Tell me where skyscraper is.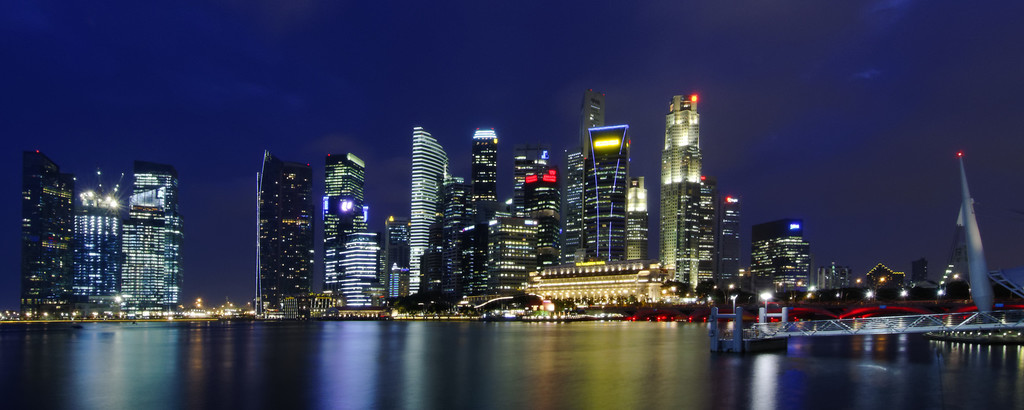
skyscraper is at Rect(512, 144, 552, 218).
